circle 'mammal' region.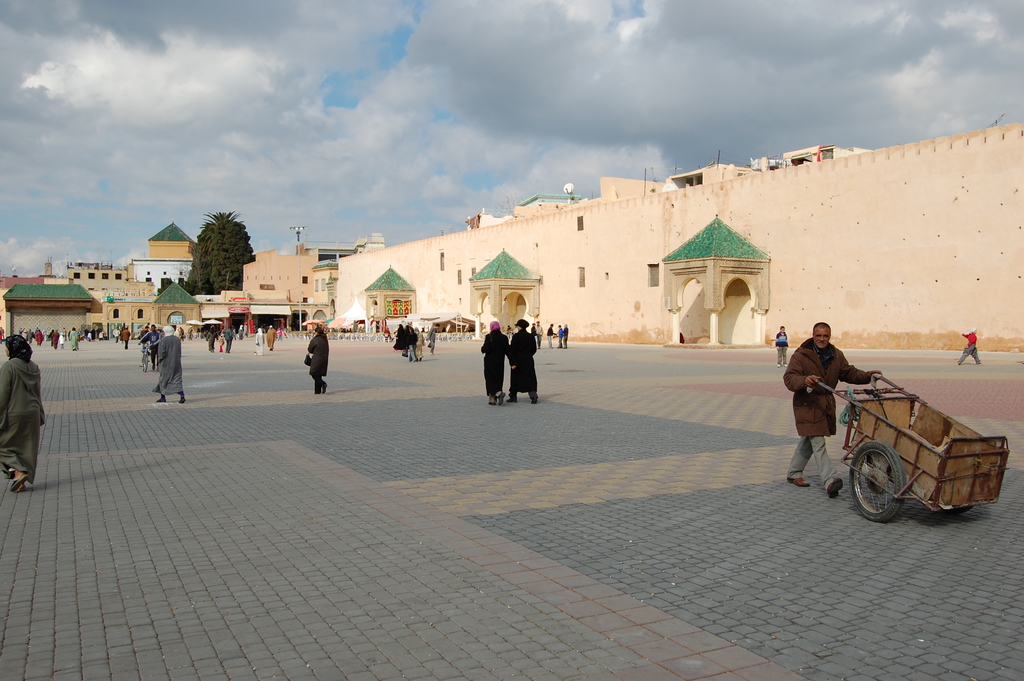
Region: [left=534, top=321, right=543, bottom=350].
